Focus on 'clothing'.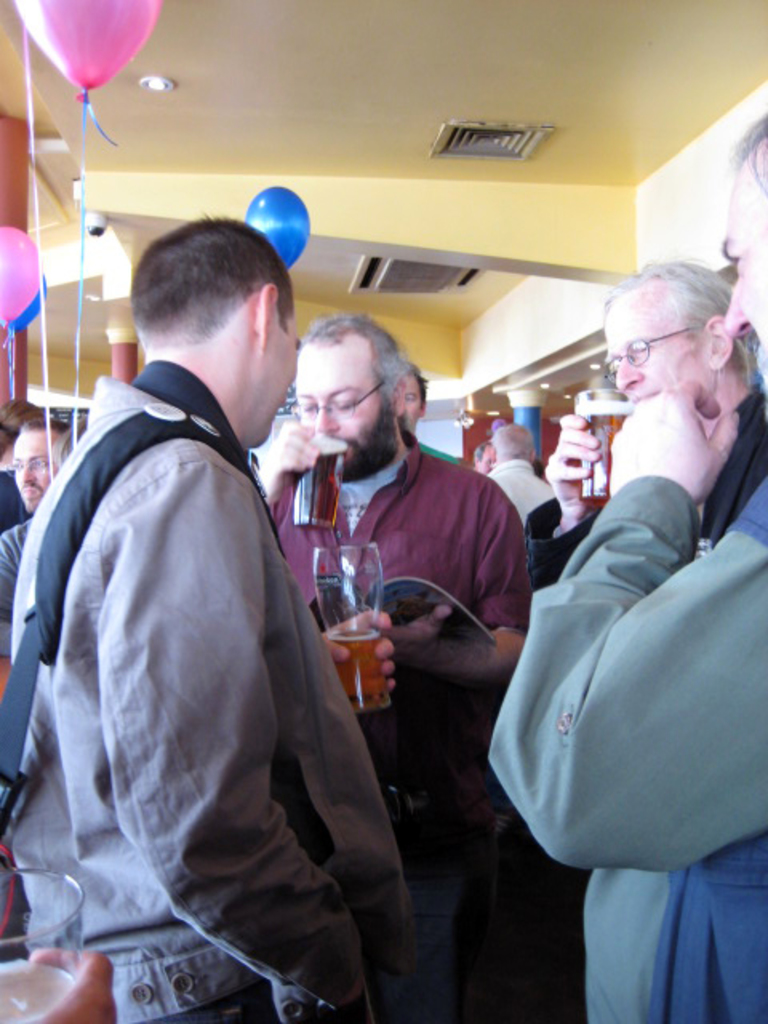
Focused at 517,387,766,602.
